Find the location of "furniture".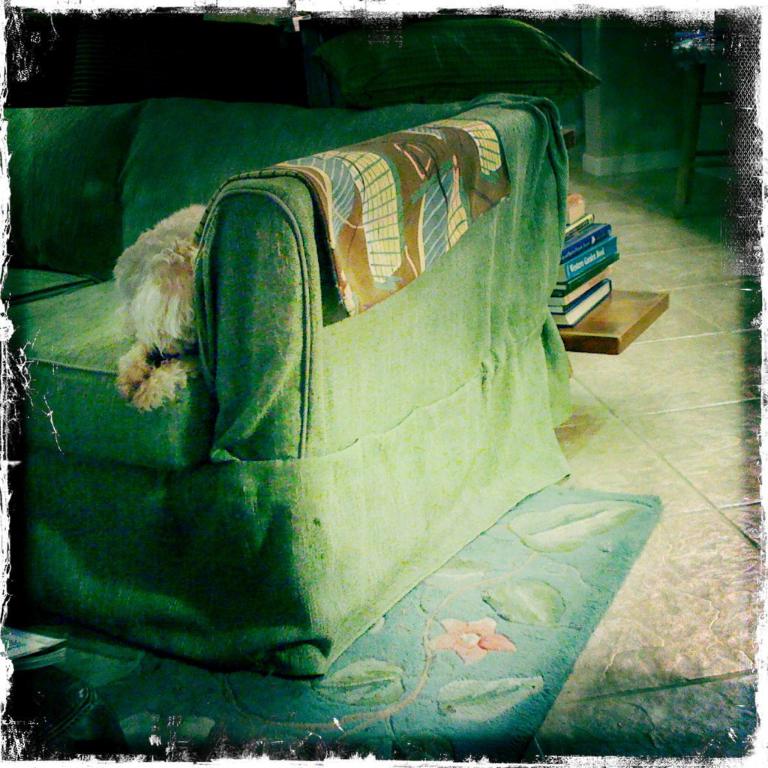
Location: detection(3, 103, 572, 682).
